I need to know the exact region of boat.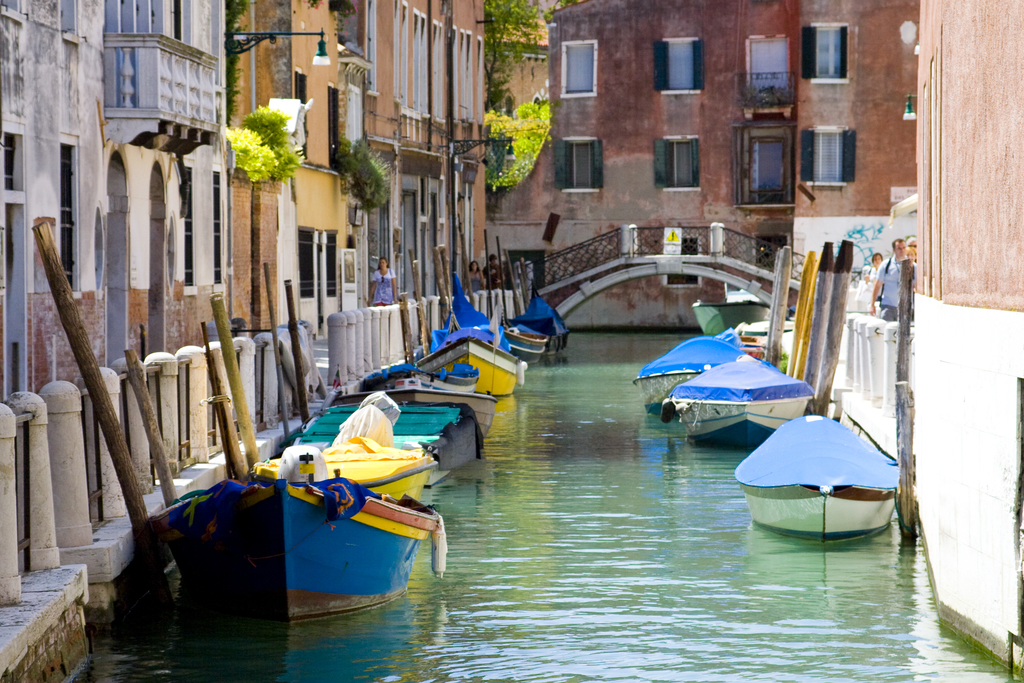
Region: rect(332, 361, 499, 461).
